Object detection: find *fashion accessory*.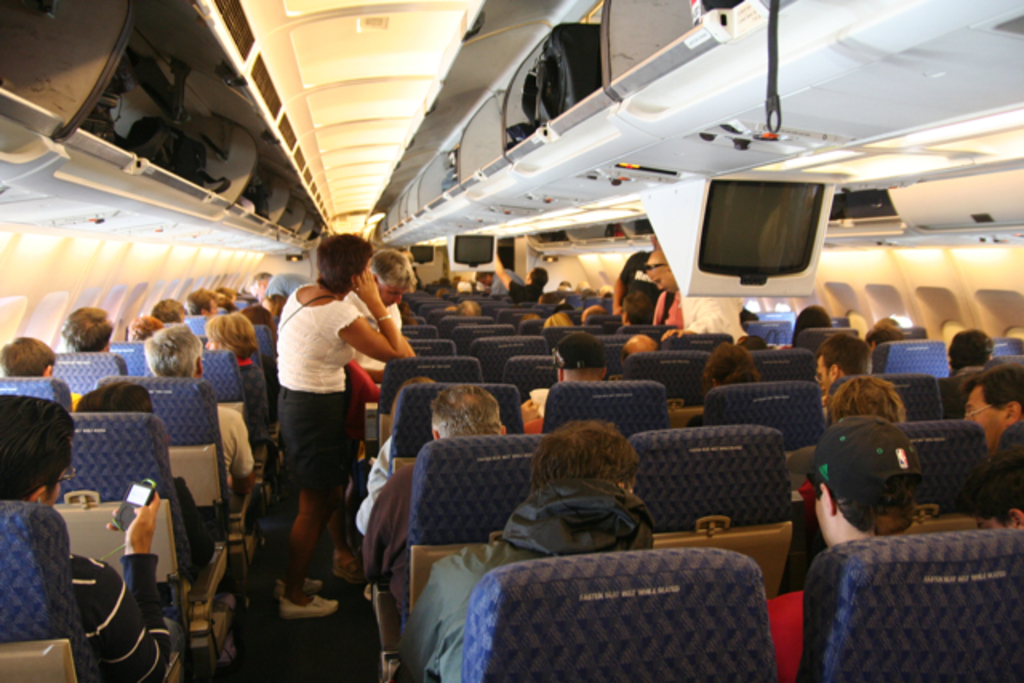
549 333 608 365.
